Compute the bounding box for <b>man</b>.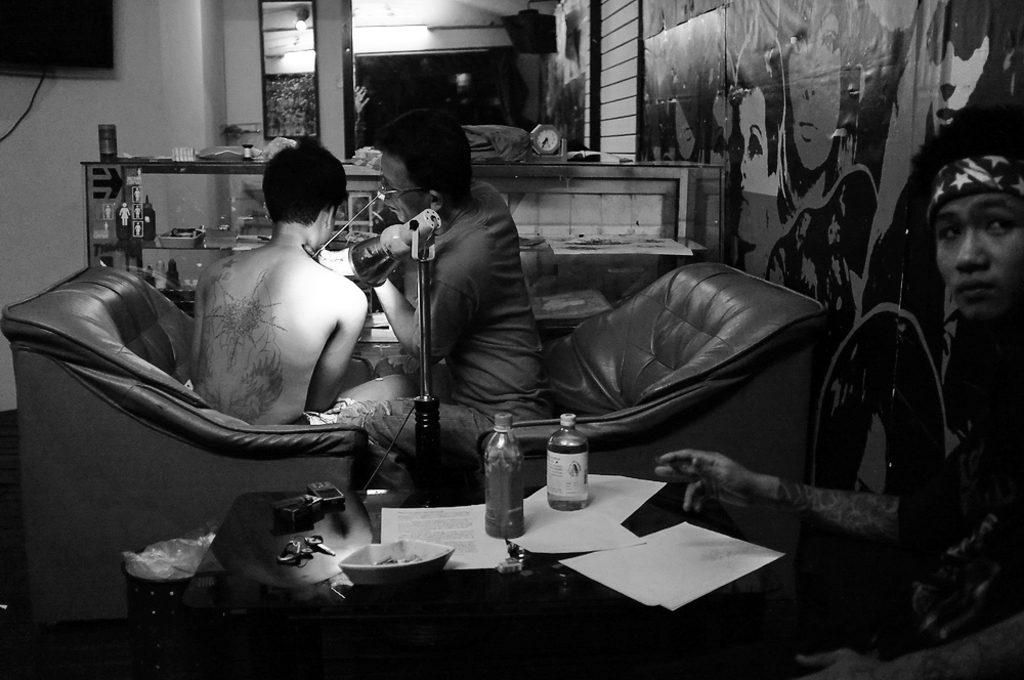
x1=184 y1=139 x2=371 y2=405.
